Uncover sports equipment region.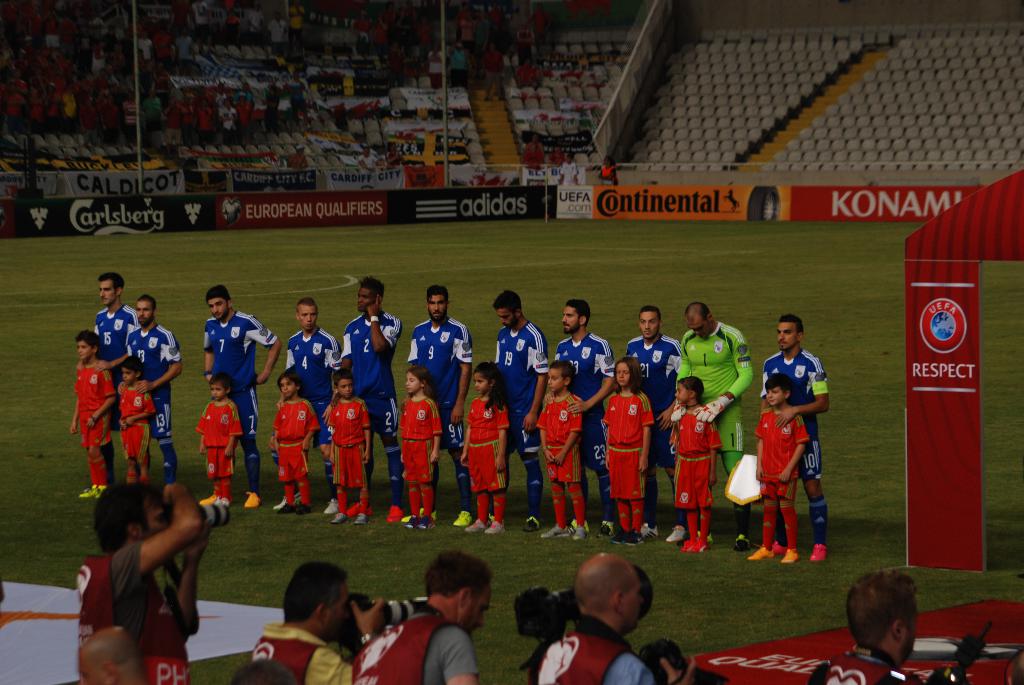
Uncovered: left=678, top=537, right=709, bottom=552.
